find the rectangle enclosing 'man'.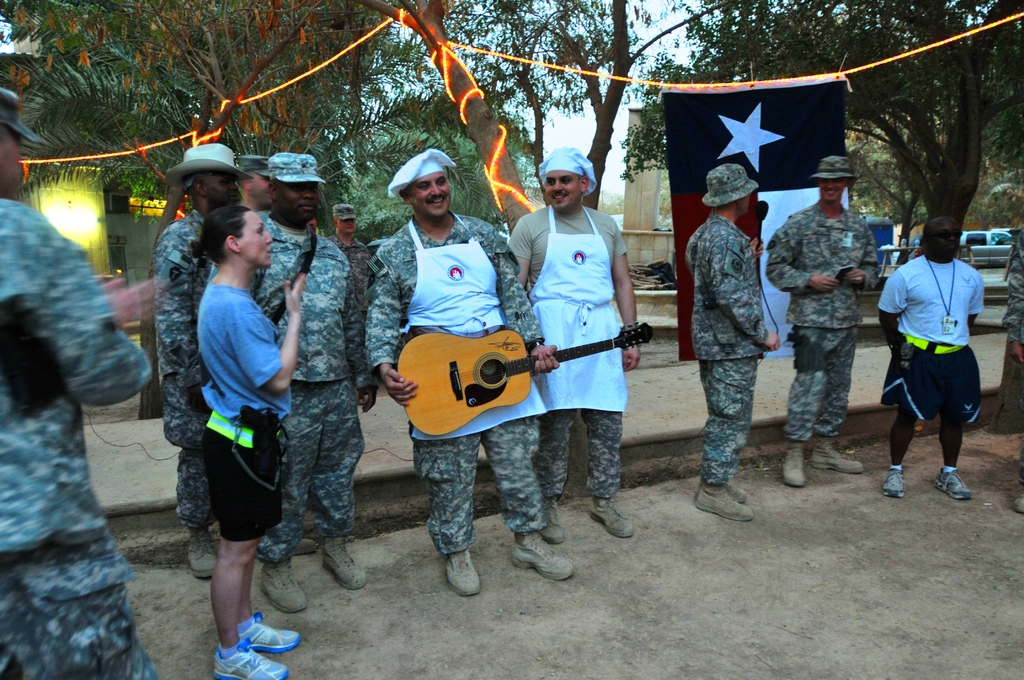
506,144,643,535.
